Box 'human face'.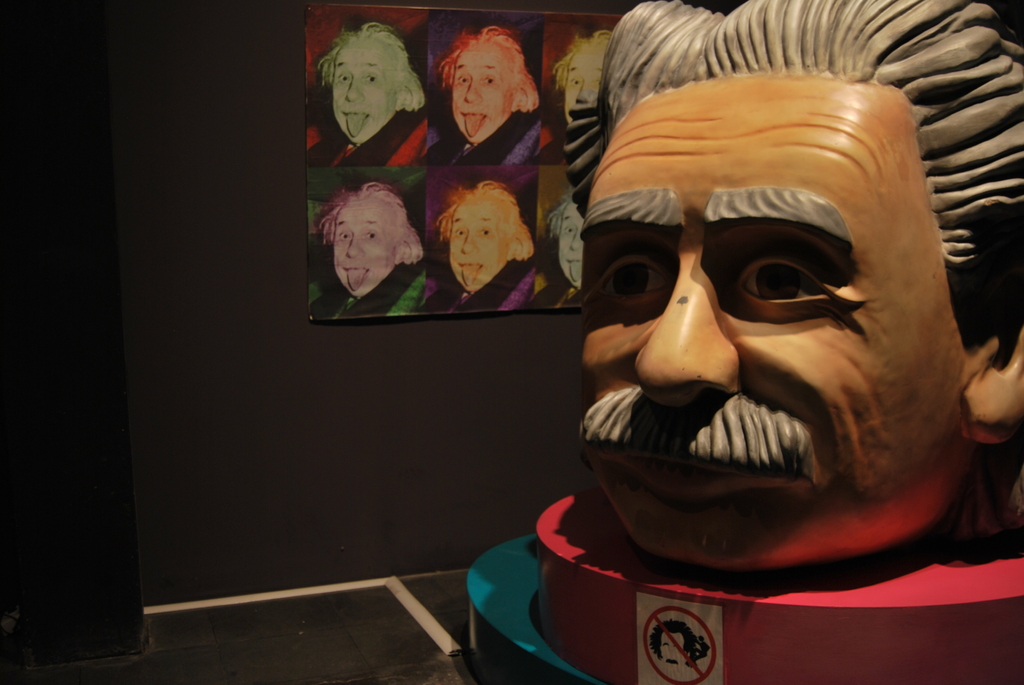
[452,45,513,145].
